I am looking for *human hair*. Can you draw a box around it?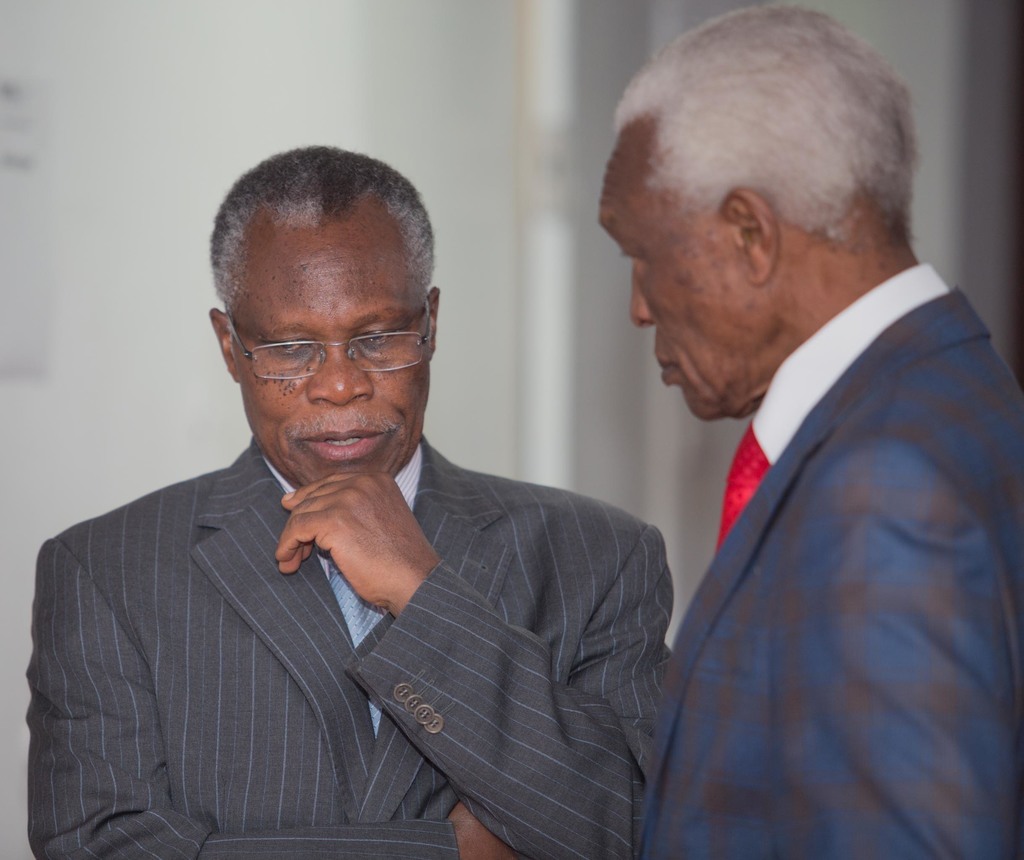
Sure, the bounding box is [x1=602, y1=11, x2=920, y2=243].
